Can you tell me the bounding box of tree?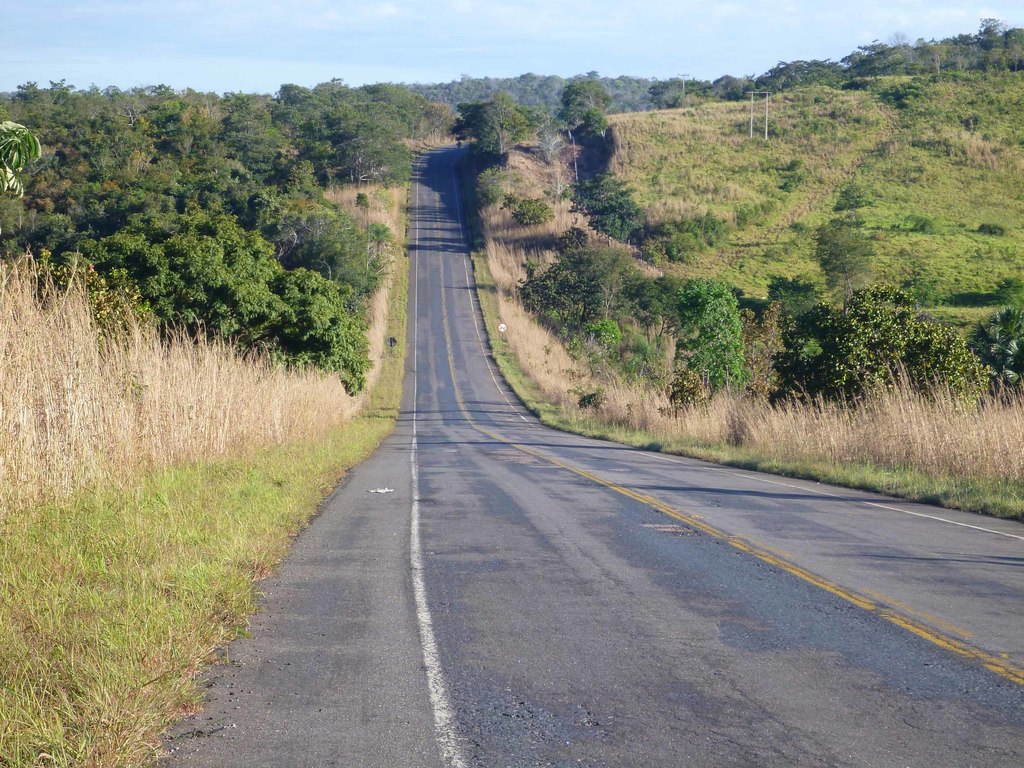
l=444, t=108, r=545, b=167.
